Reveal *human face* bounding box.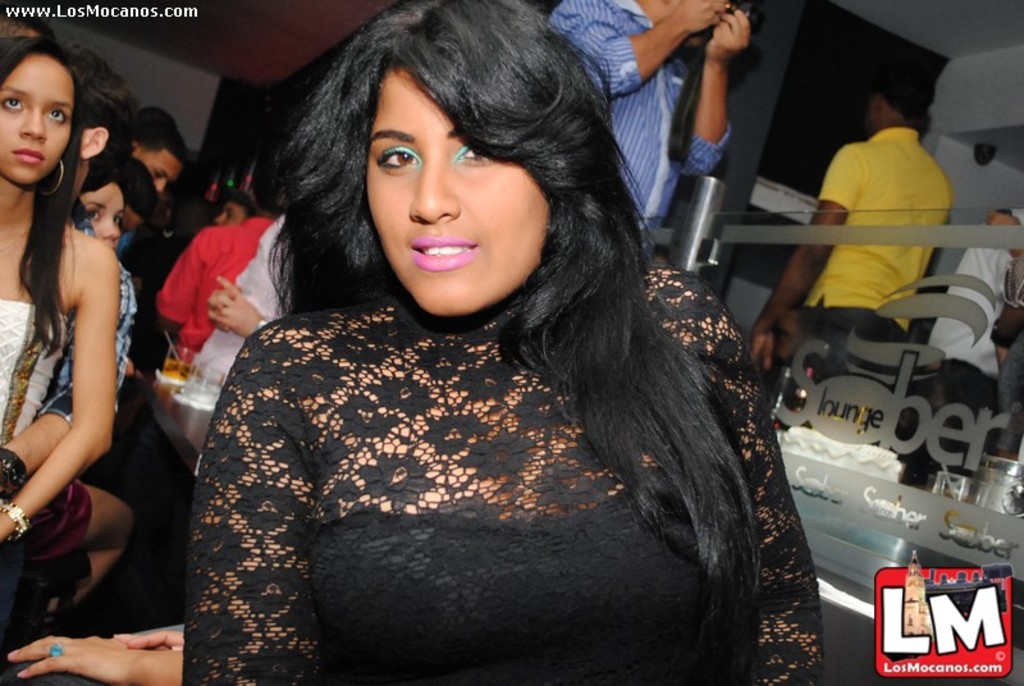
Revealed: 361/64/554/312.
